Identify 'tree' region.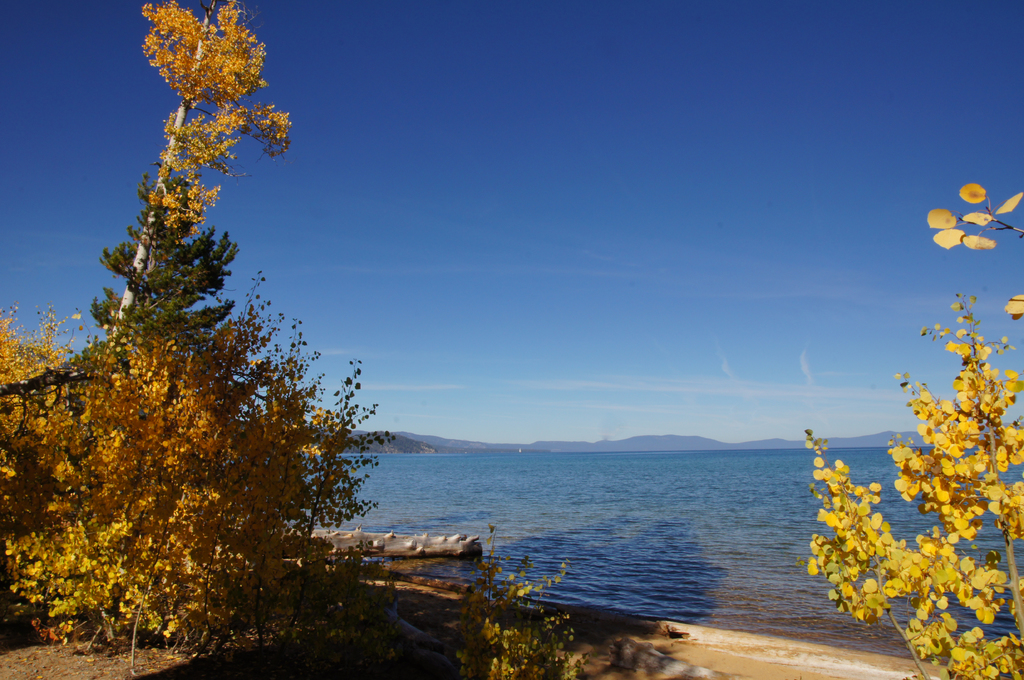
Region: [3,0,295,423].
